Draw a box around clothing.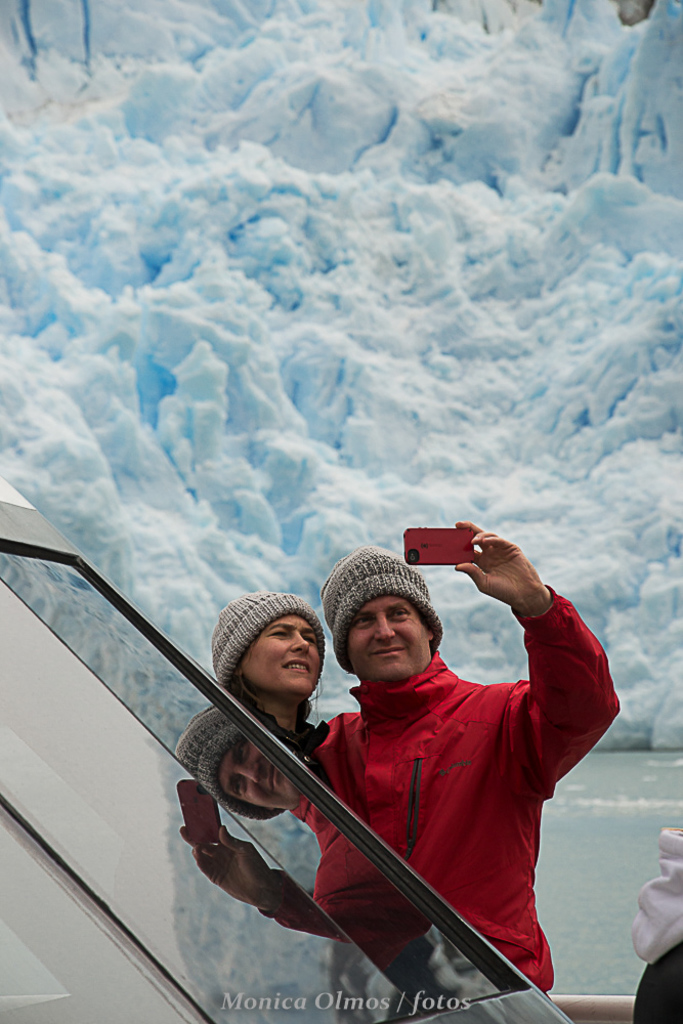
BBox(310, 589, 623, 1000).
